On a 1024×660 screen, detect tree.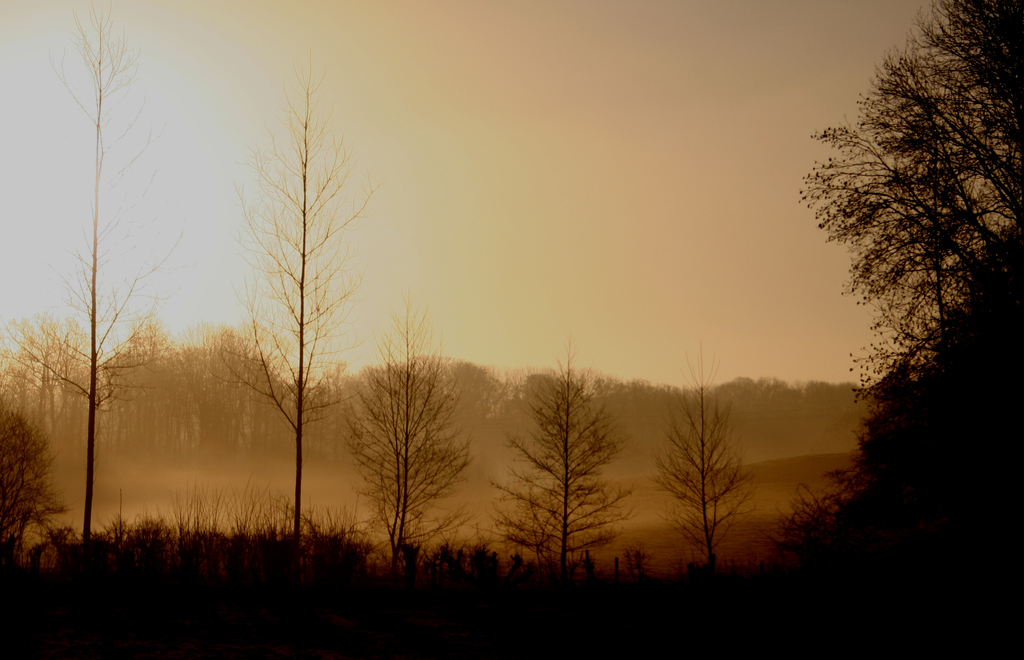
[left=196, top=25, right=387, bottom=564].
